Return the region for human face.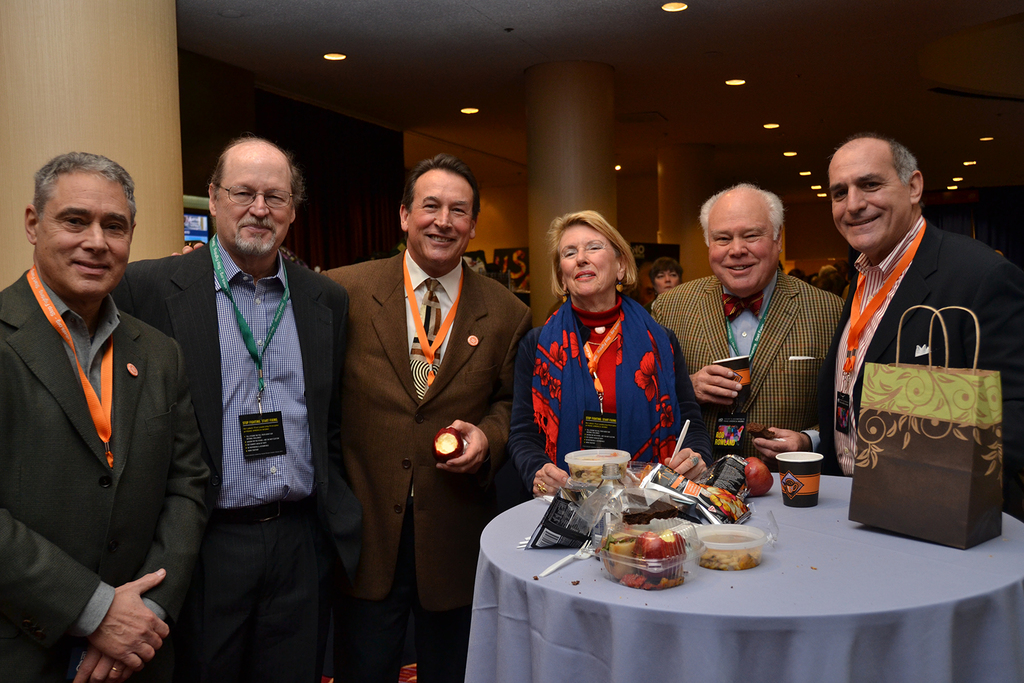
bbox=(655, 268, 680, 290).
